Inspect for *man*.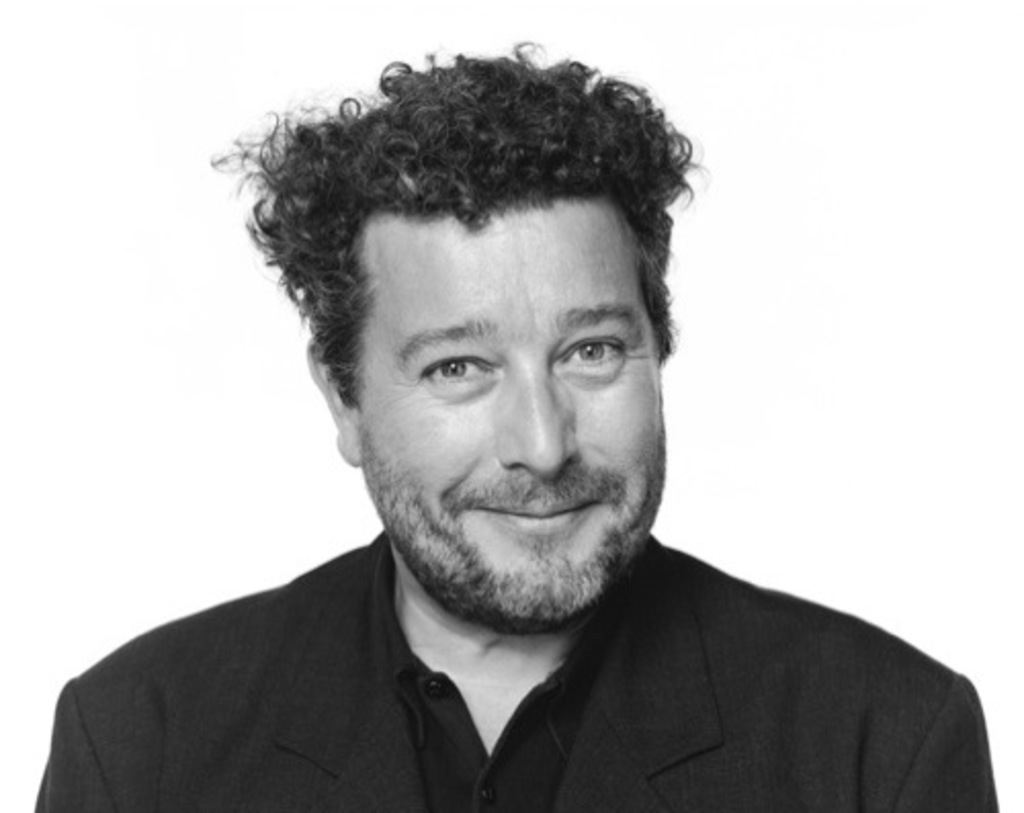
Inspection: region(0, 37, 999, 812).
